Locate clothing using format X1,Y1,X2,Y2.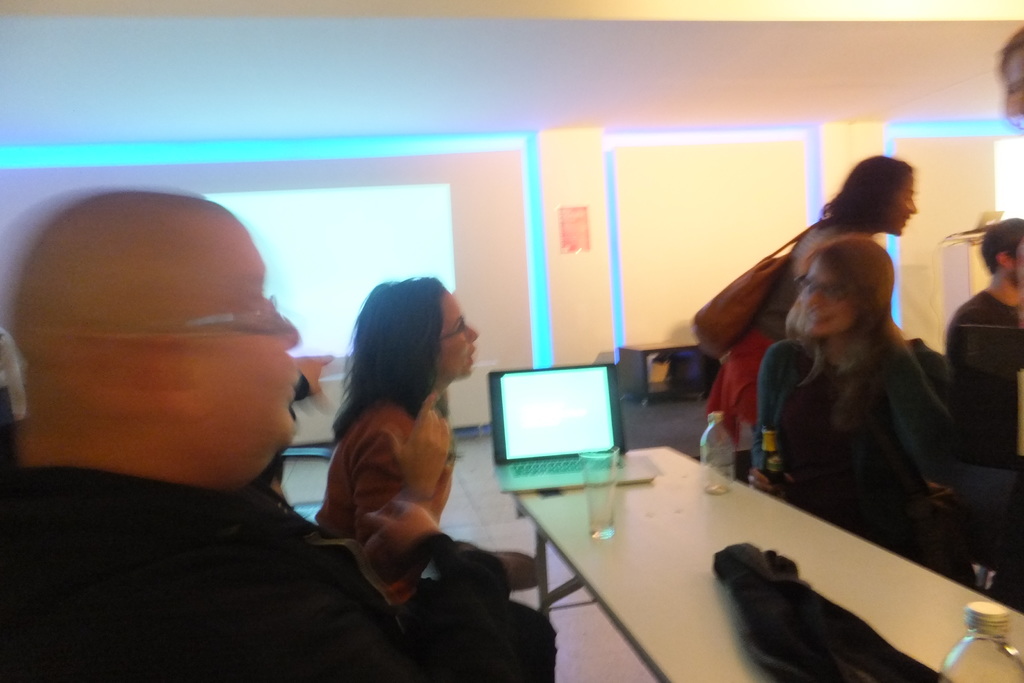
946,281,1023,578.
